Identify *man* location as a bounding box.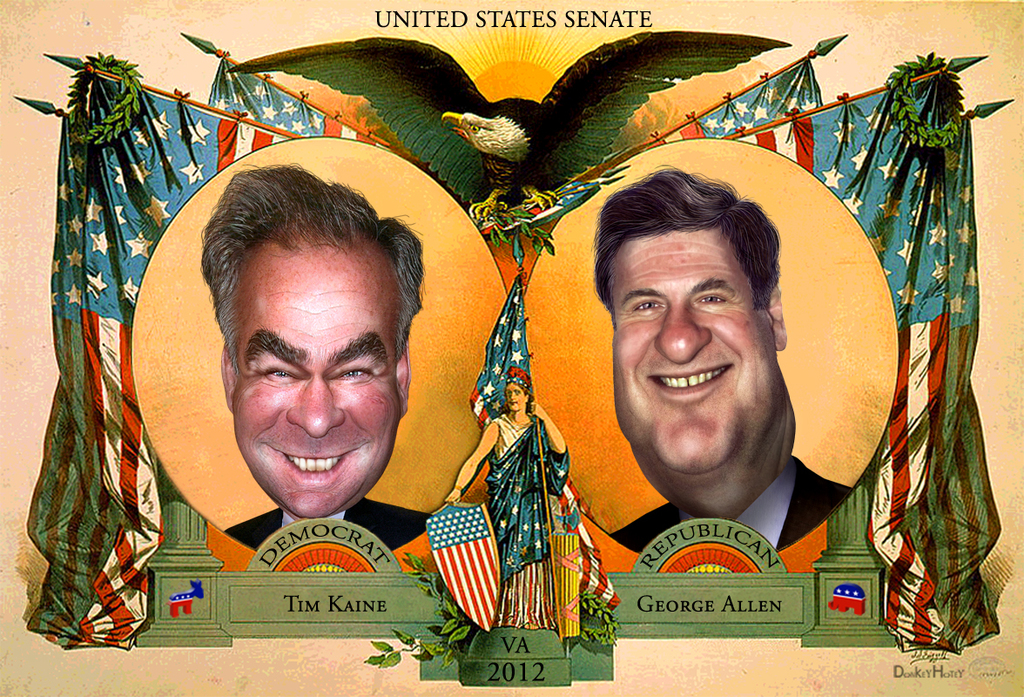
589, 166, 856, 557.
